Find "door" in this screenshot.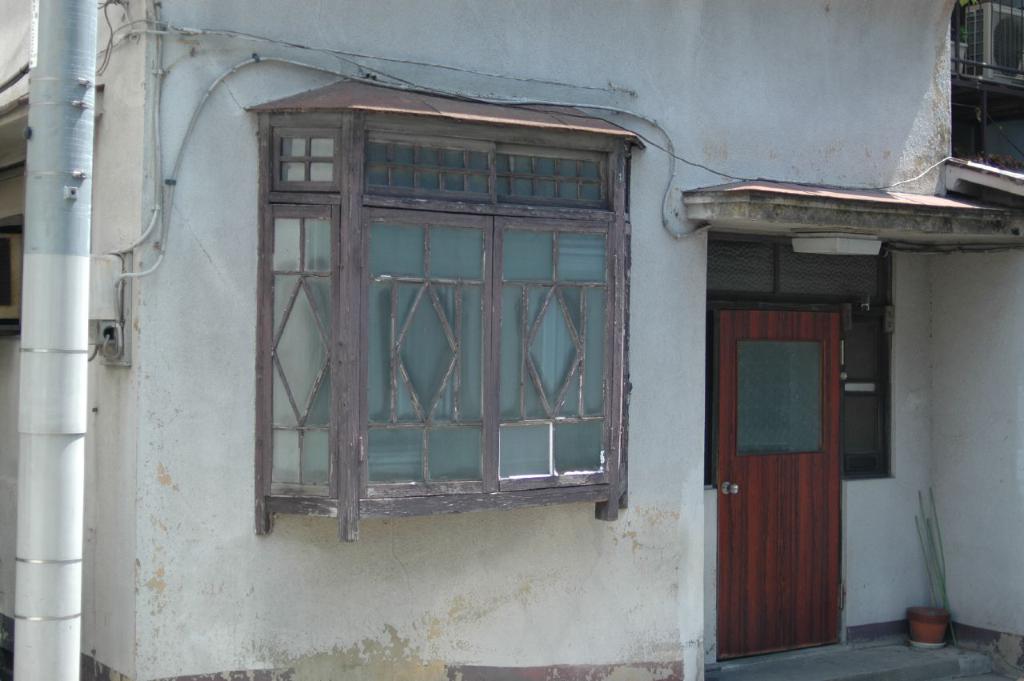
The bounding box for "door" is 722 310 846 659.
